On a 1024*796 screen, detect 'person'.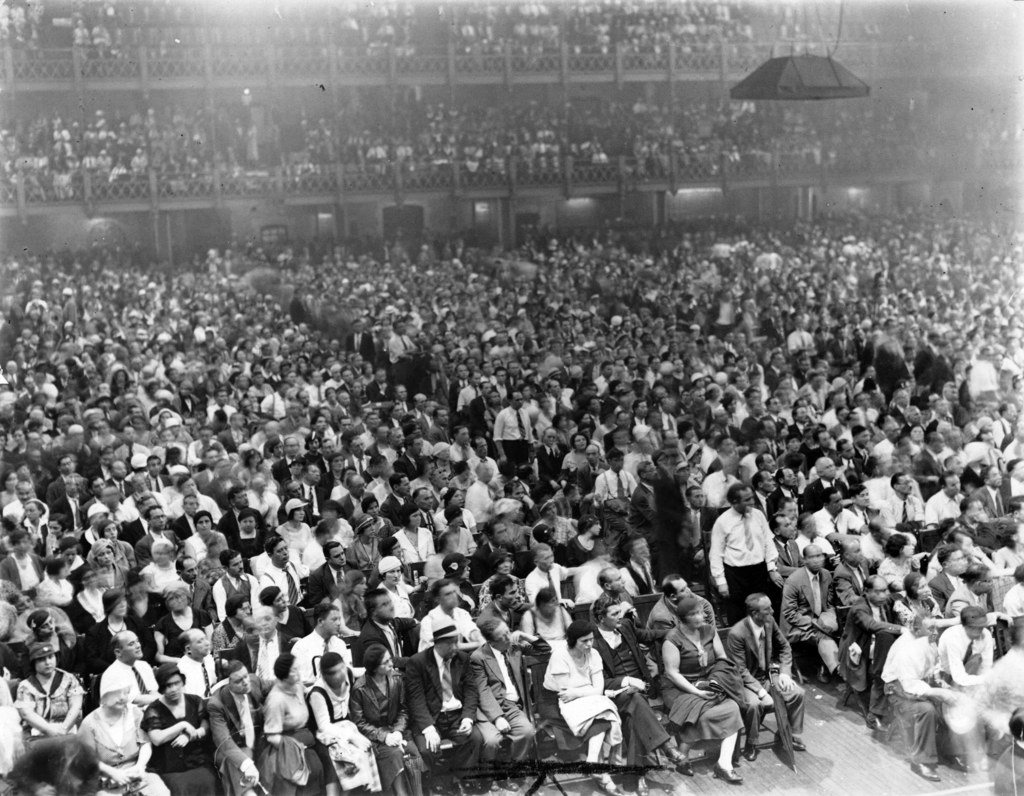
crop(10, 642, 89, 747).
